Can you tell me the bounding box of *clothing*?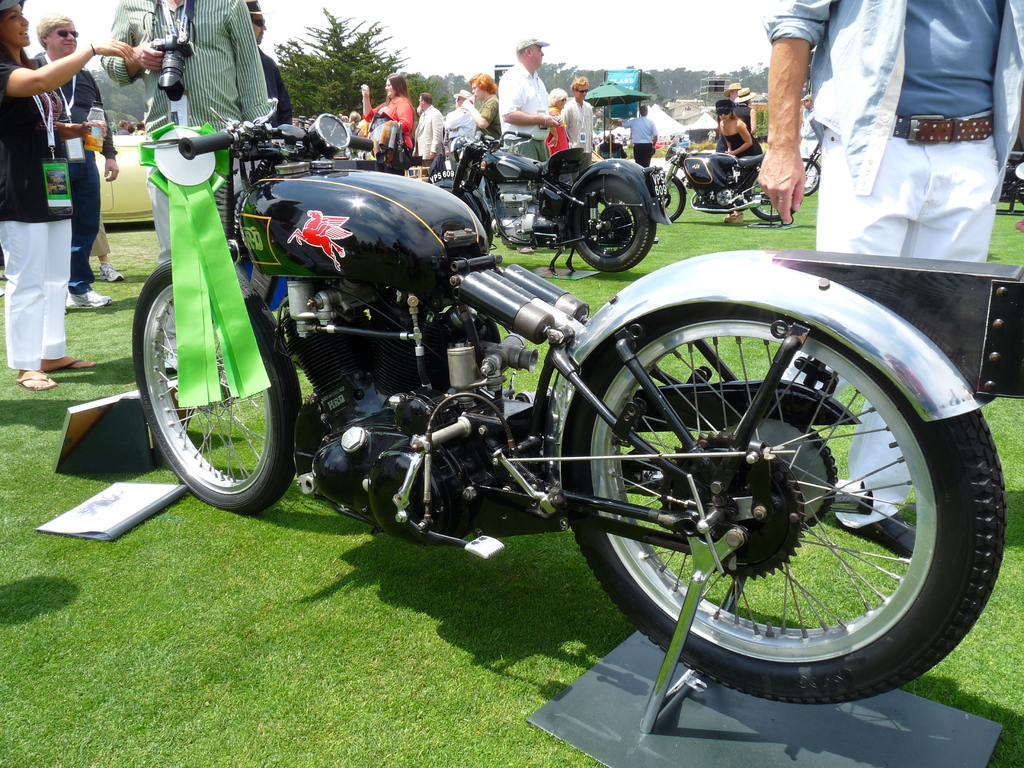
pyautogui.locateOnScreen(446, 102, 472, 155).
